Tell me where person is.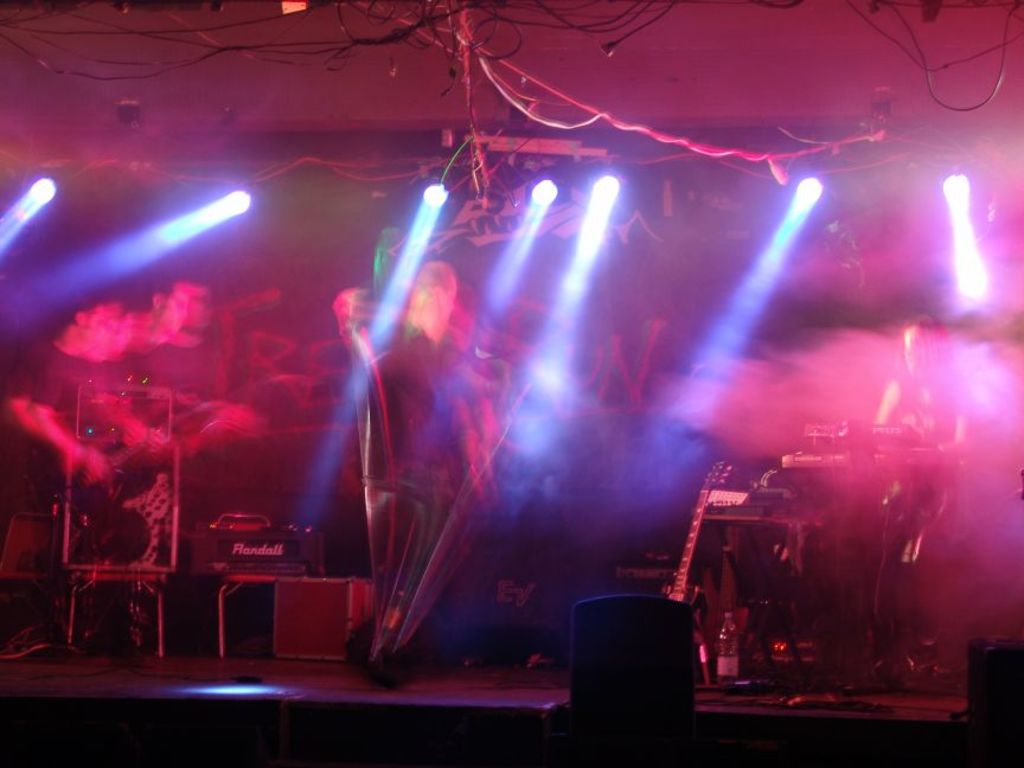
person is at <region>9, 301, 162, 659</region>.
